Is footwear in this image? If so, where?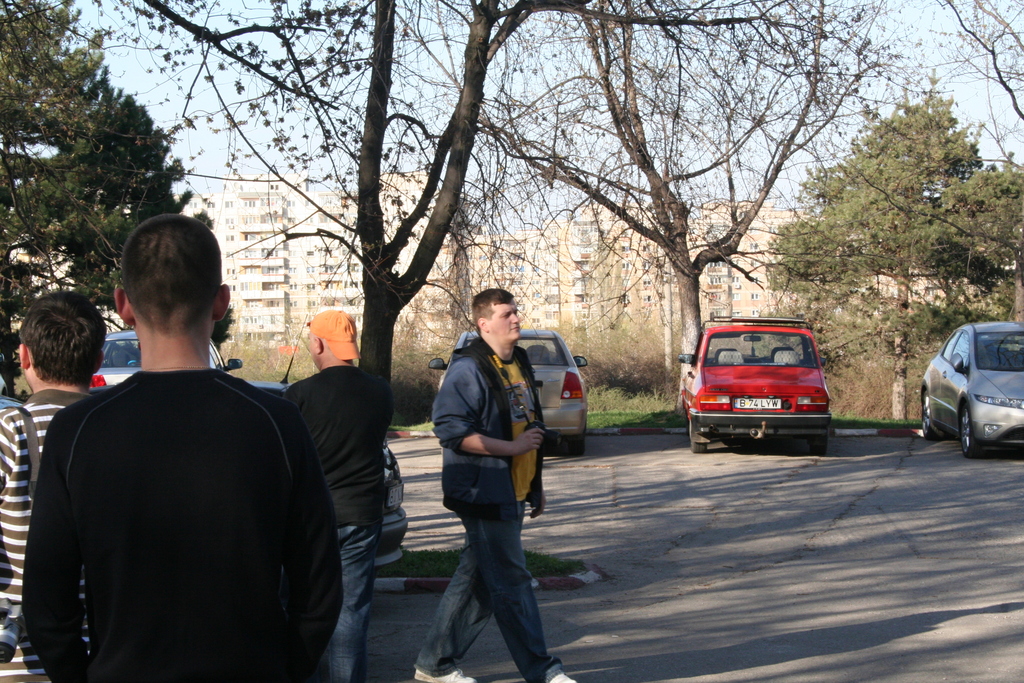
Yes, at 410:666:476:682.
